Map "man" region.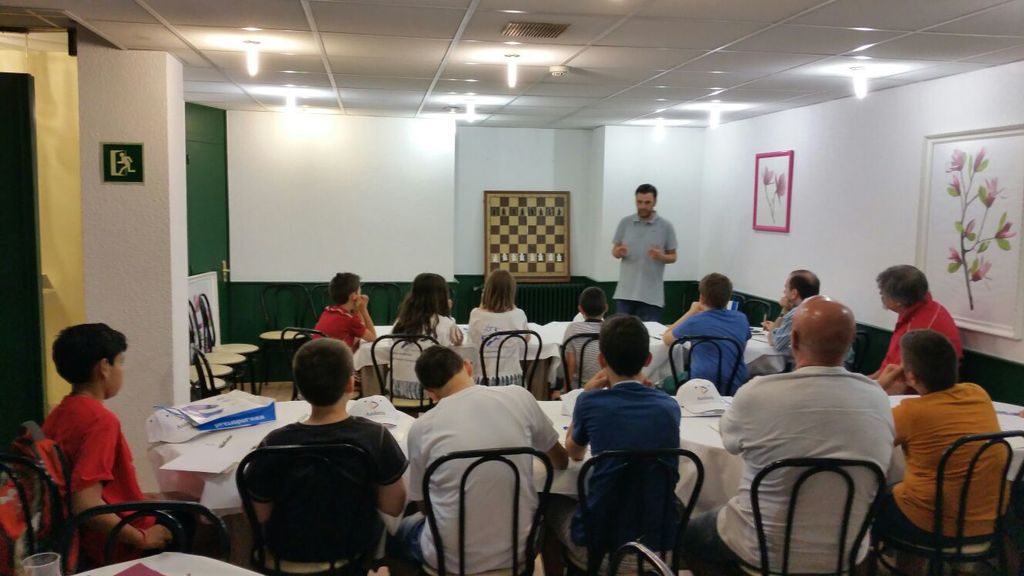
Mapped to [left=751, top=268, right=864, bottom=373].
